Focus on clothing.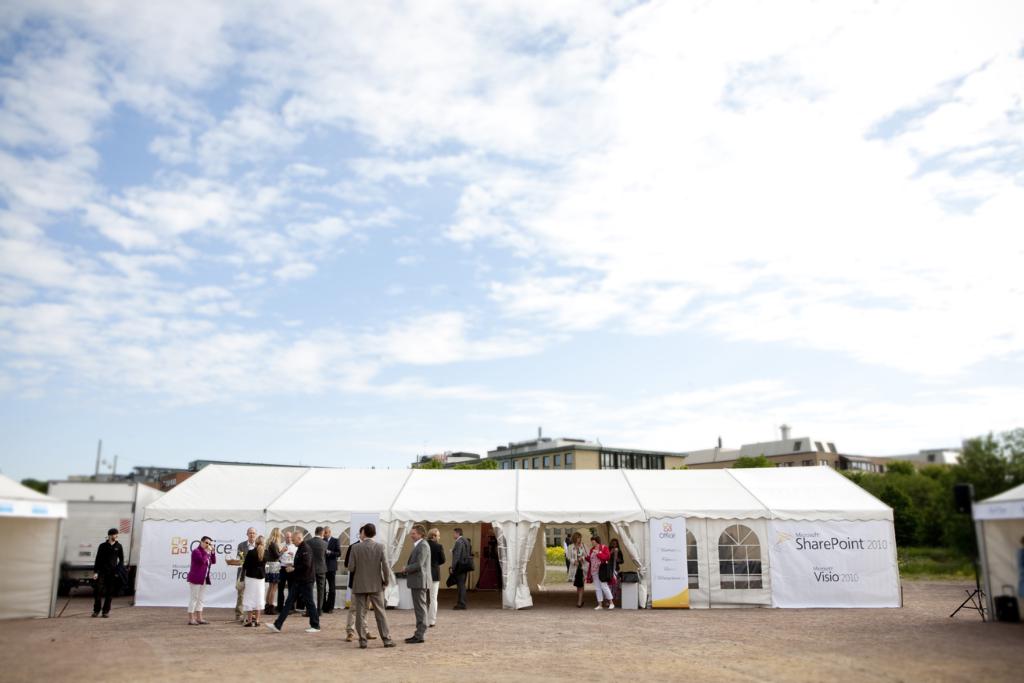
Focused at <region>282, 546, 325, 625</region>.
